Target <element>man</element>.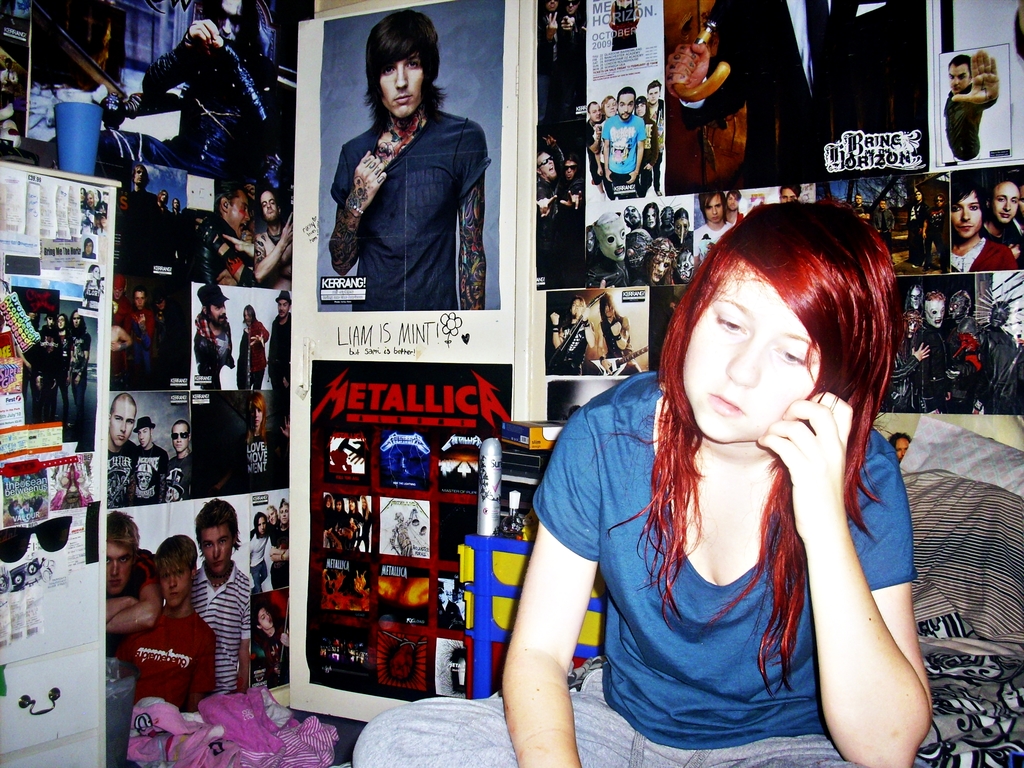
Target region: 724:186:744:224.
